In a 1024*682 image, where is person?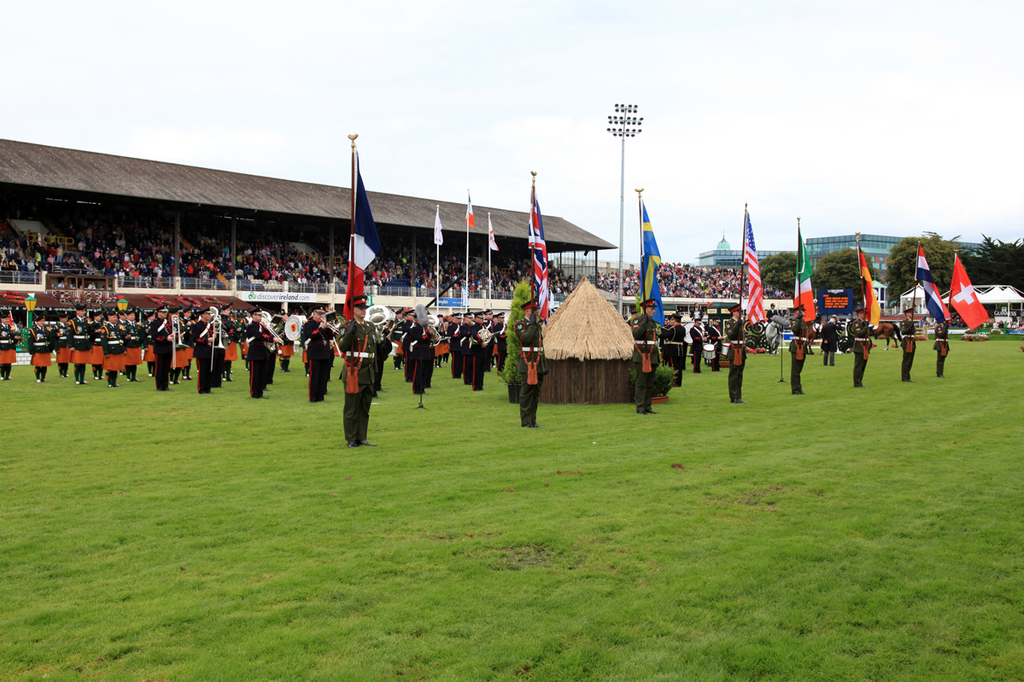
[116, 309, 128, 329].
